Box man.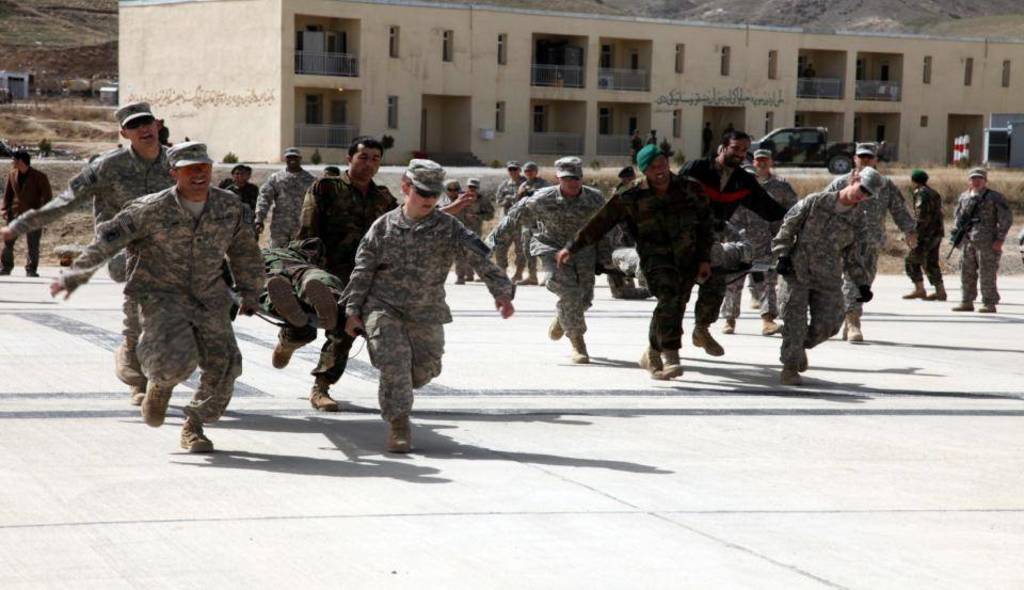
box=[219, 162, 260, 218].
